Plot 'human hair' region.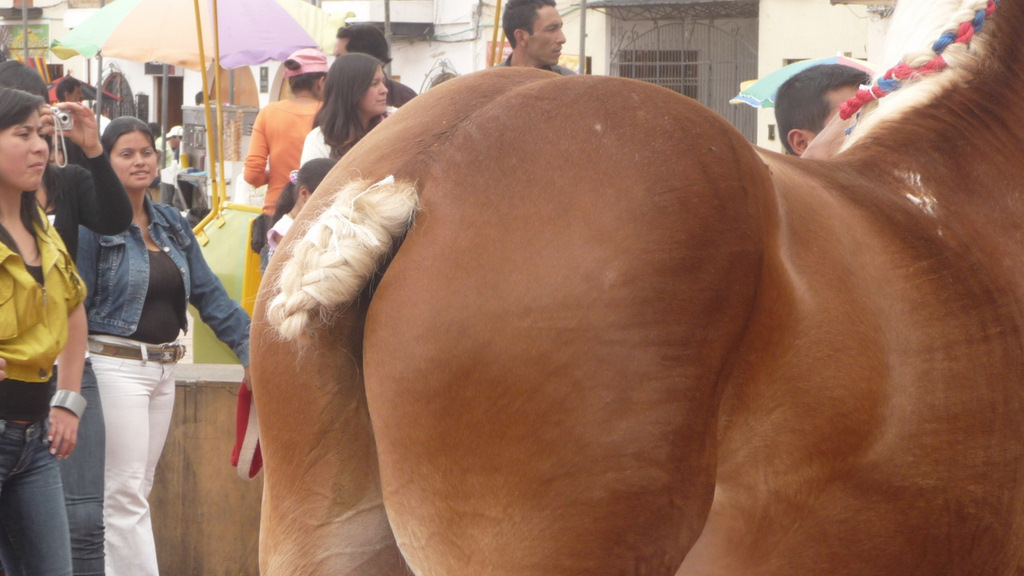
Plotted at box(502, 0, 558, 49).
